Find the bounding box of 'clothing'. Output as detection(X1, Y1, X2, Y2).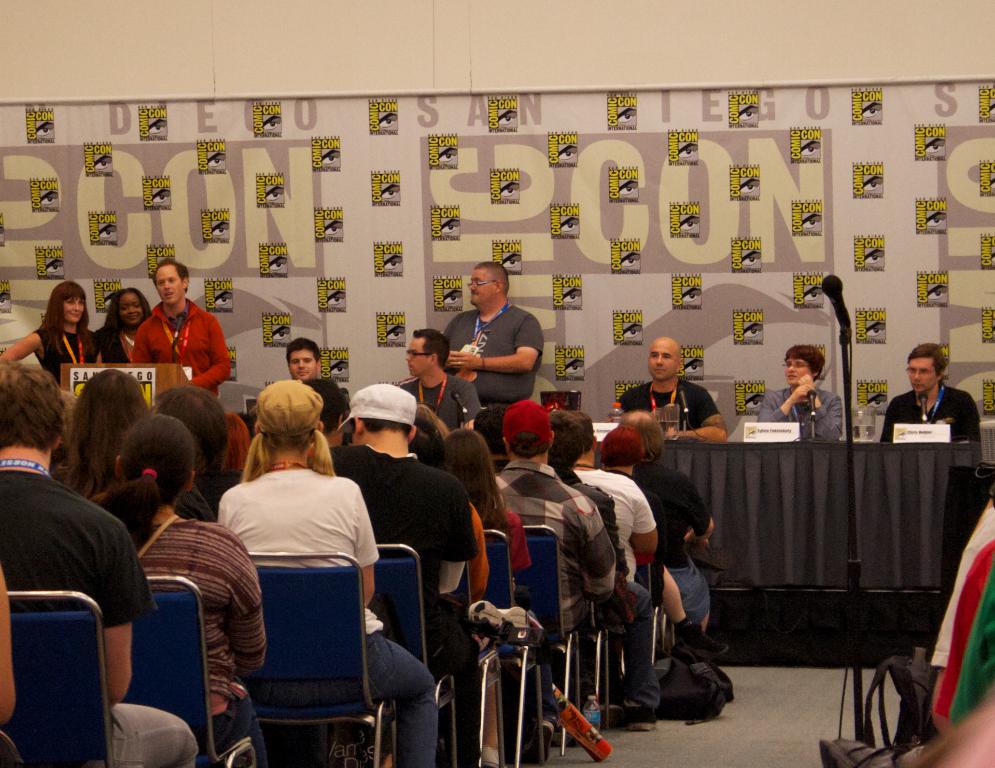
detection(450, 304, 547, 406).
